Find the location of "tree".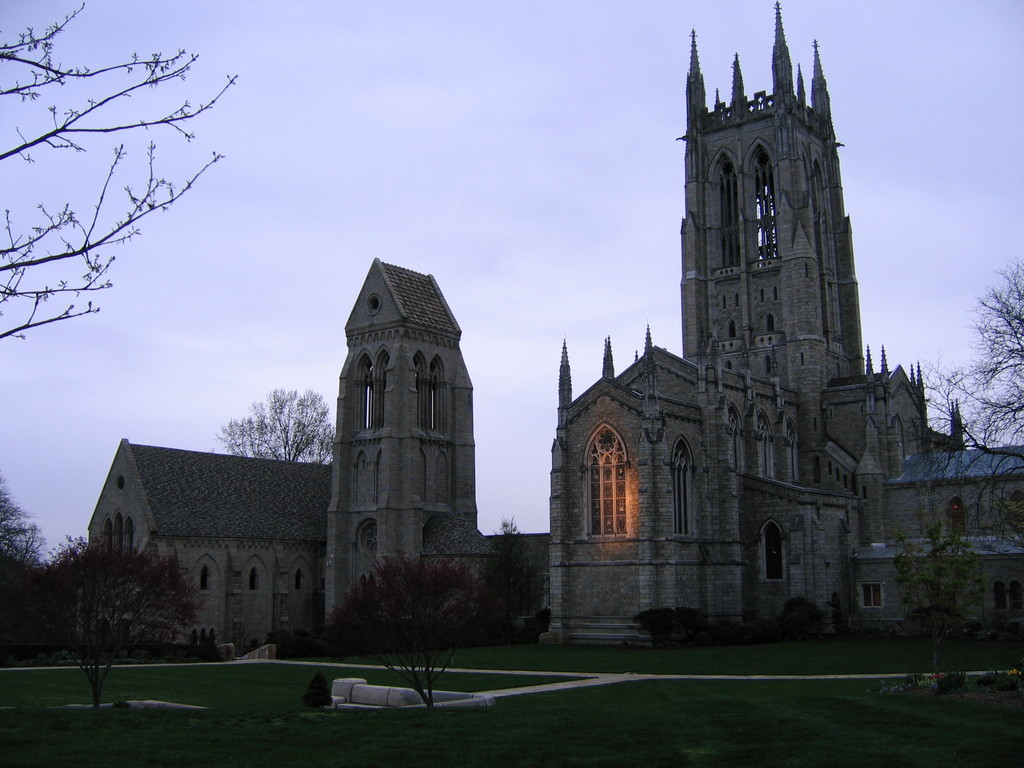
Location: box(310, 546, 502, 712).
